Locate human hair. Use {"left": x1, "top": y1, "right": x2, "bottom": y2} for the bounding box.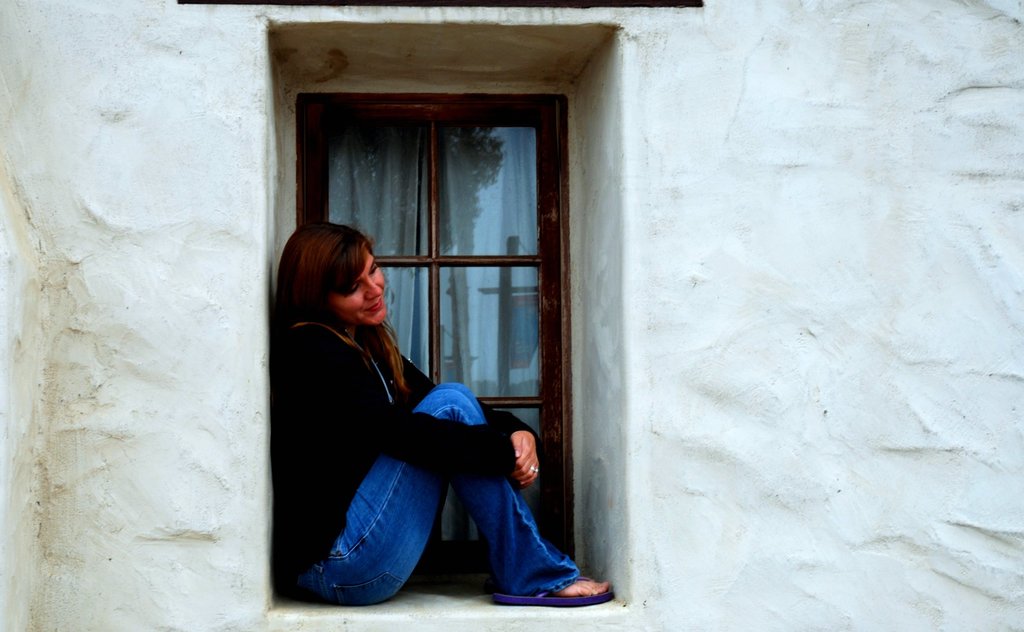
{"left": 282, "top": 215, "right": 445, "bottom": 416}.
